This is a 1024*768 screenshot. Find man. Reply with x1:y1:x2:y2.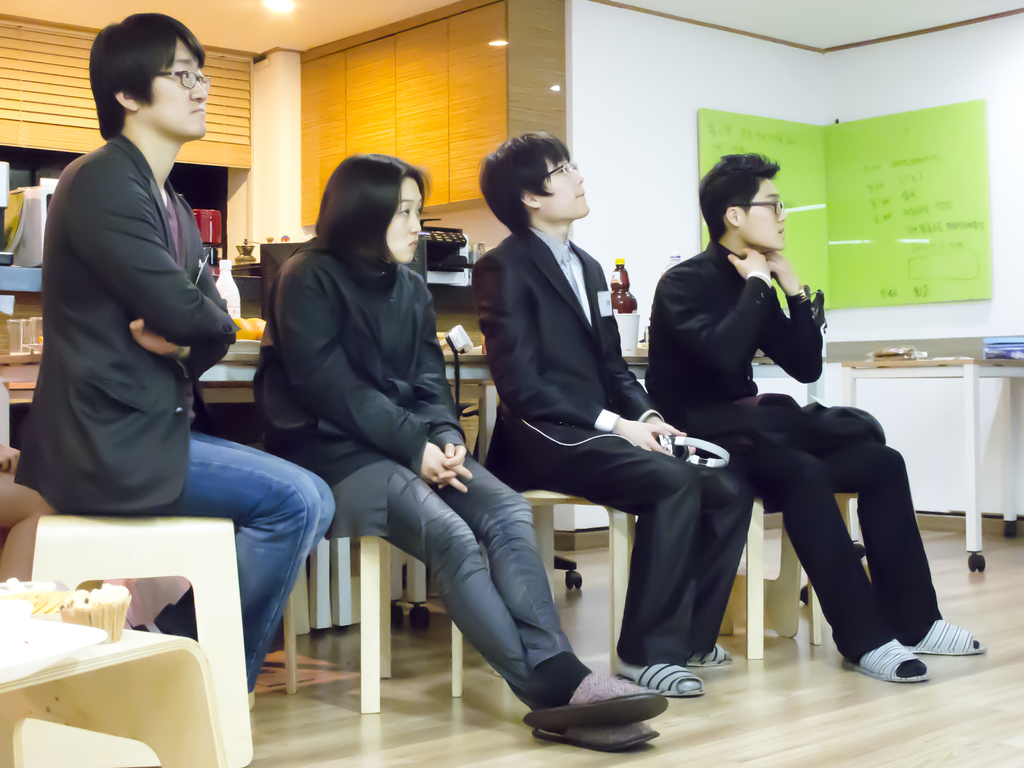
467:133:775:703.
